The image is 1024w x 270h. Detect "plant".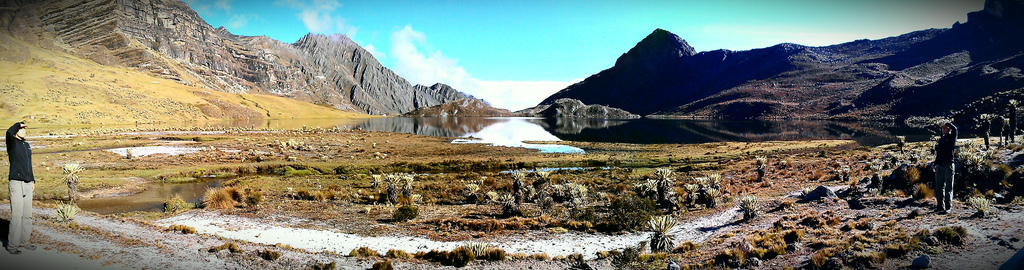
Detection: (163,191,182,211).
